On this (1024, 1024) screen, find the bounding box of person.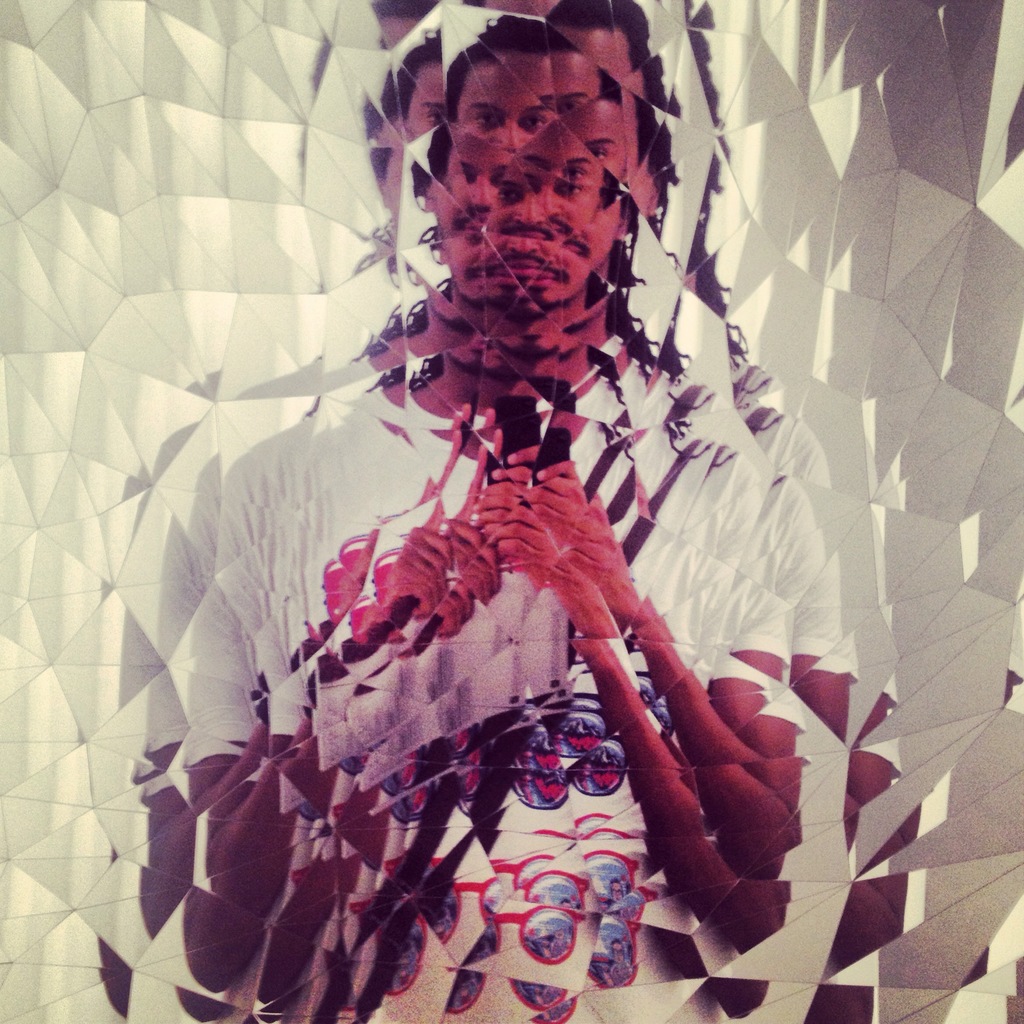
Bounding box: [left=144, top=74, right=859, bottom=1007].
